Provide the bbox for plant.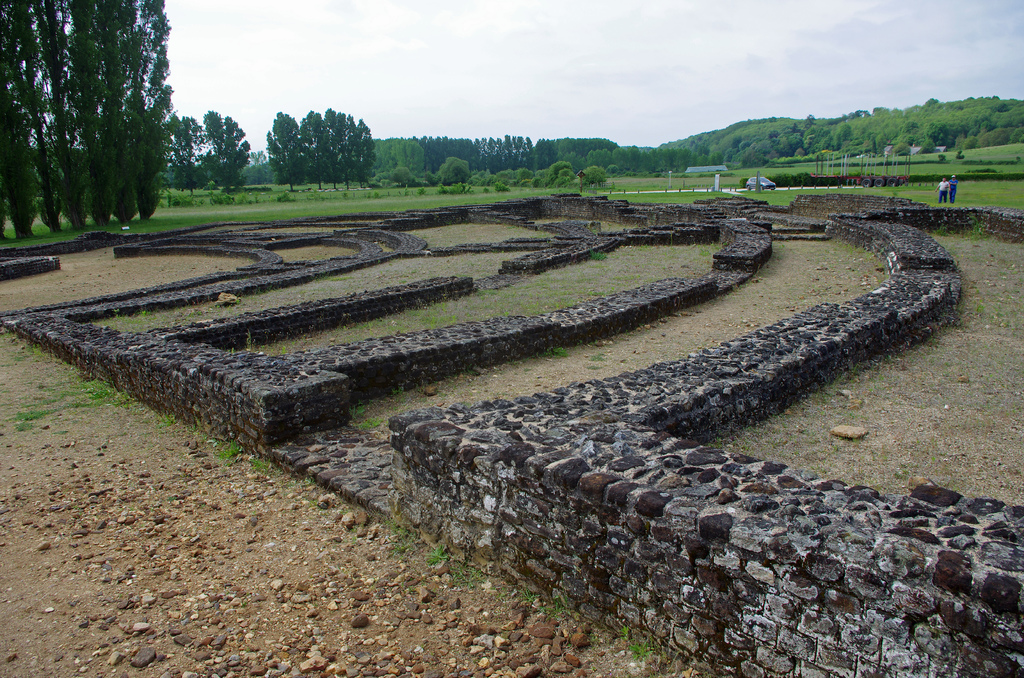
<region>211, 442, 237, 460</region>.
